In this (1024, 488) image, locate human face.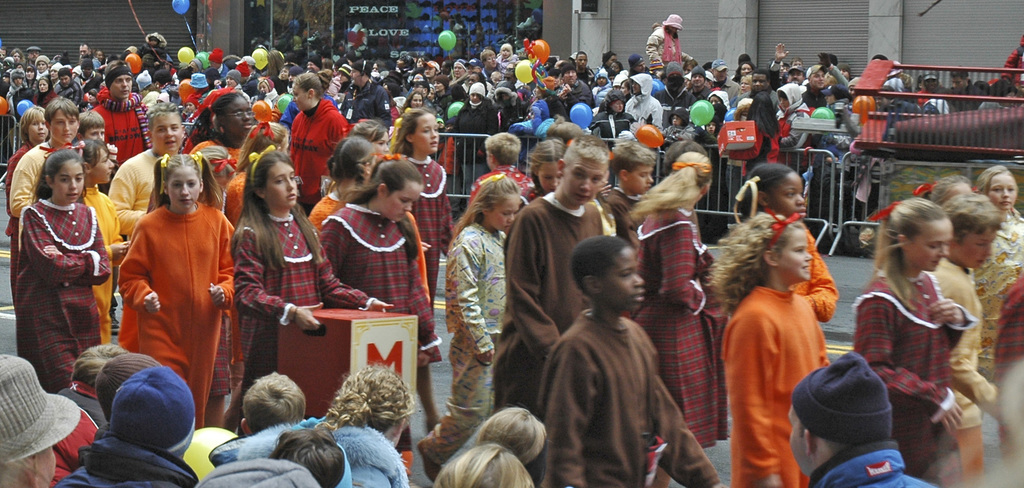
Bounding box: left=740, top=65, right=753, bottom=78.
